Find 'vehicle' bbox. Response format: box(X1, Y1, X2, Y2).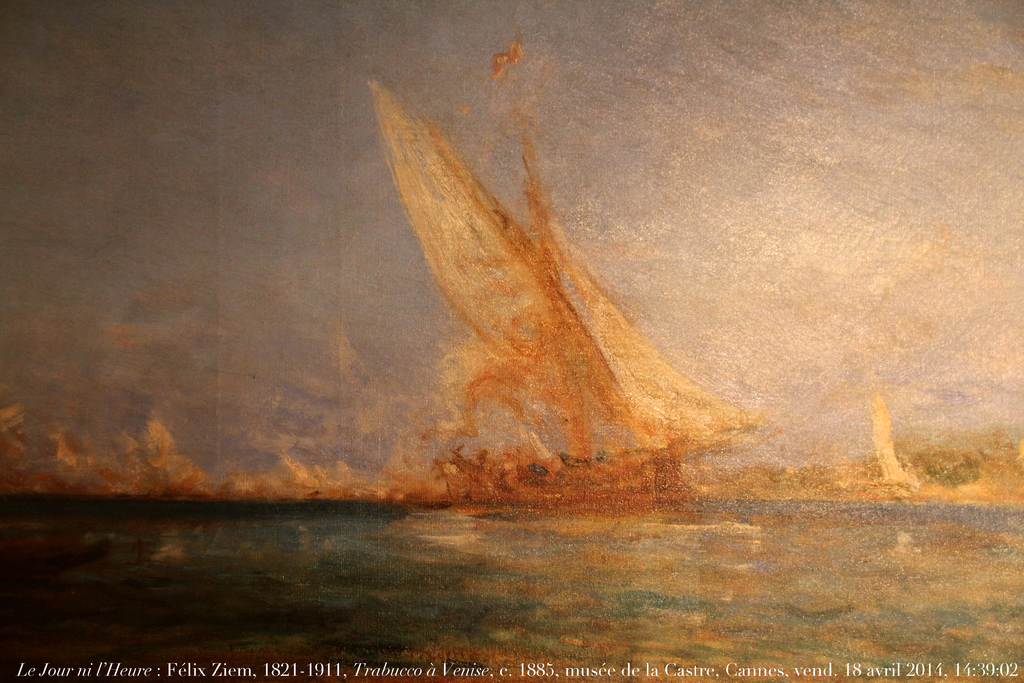
box(371, 79, 762, 502).
